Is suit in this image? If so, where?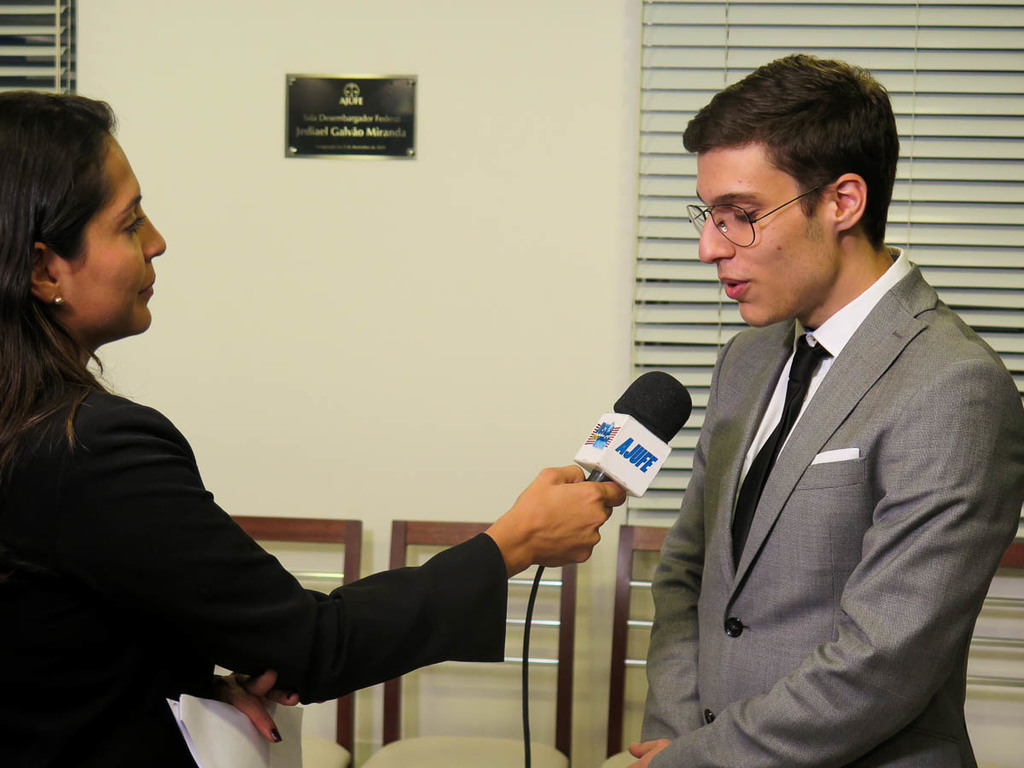
Yes, at <region>642, 145, 1011, 767</region>.
